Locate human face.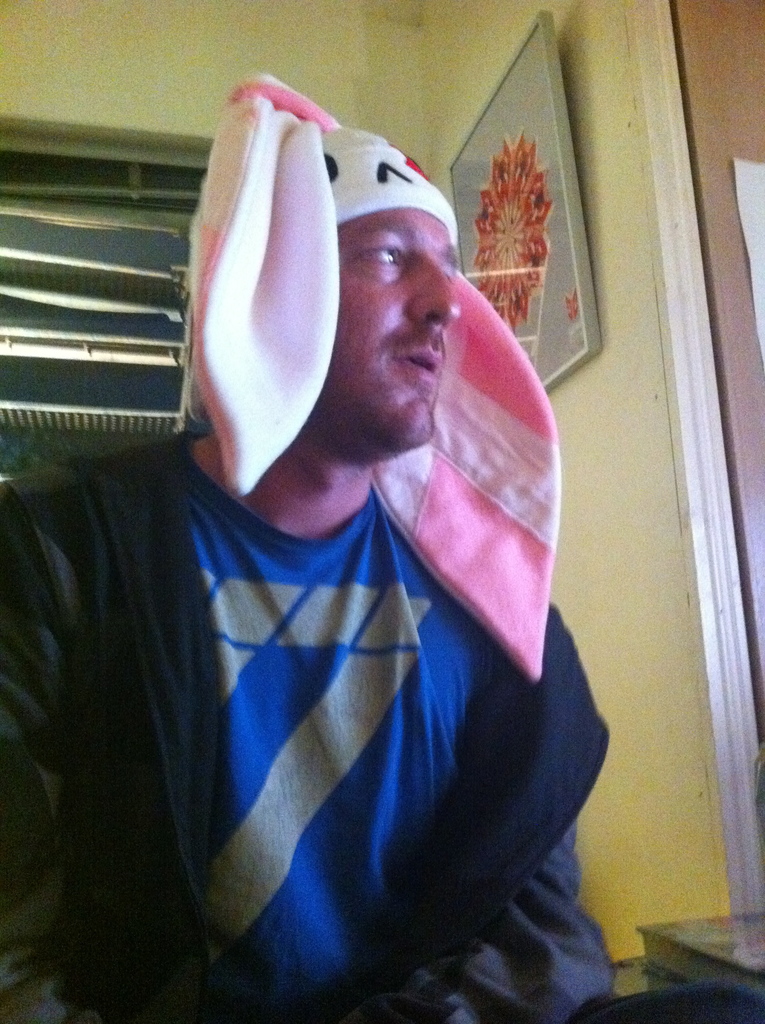
Bounding box: 329:205:460:448.
